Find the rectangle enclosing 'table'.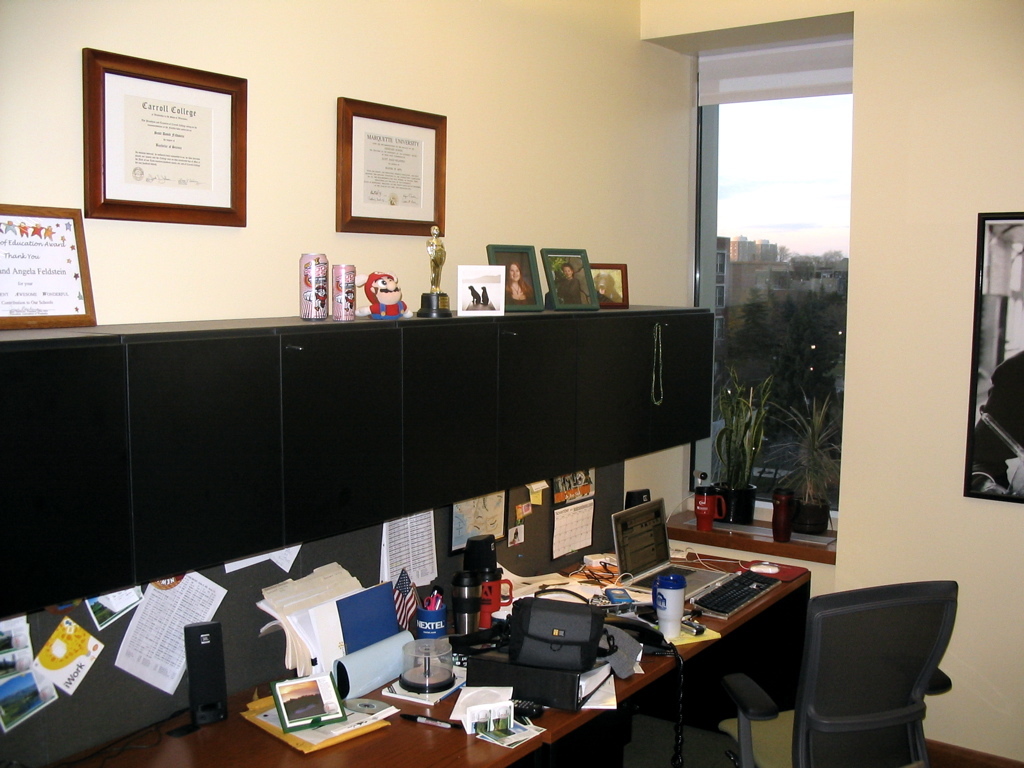
detection(0, 489, 835, 767).
